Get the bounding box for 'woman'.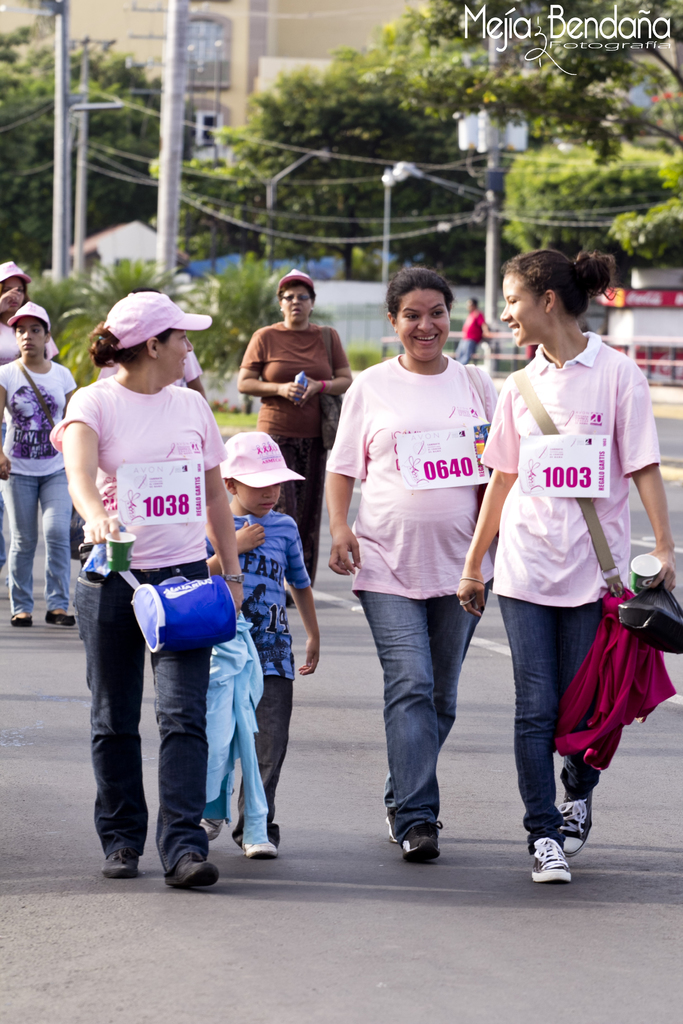
<box>49,286,247,893</box>.
